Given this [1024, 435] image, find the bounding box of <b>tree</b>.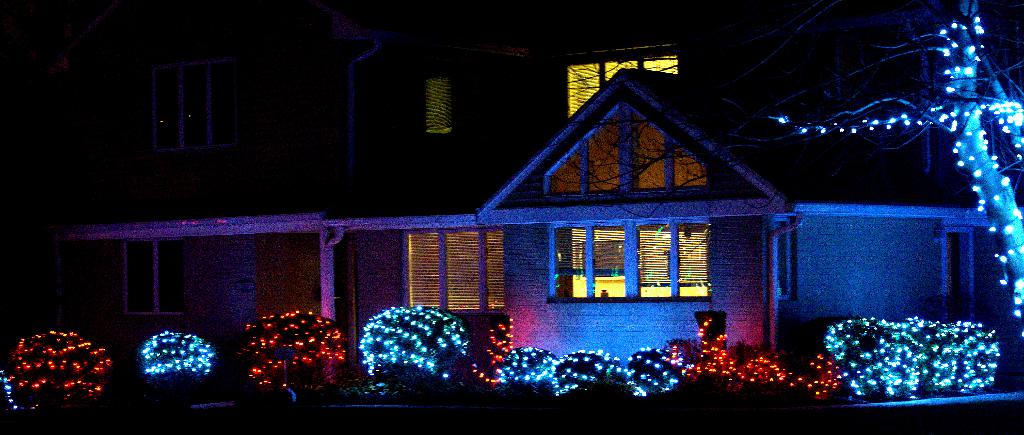
box(676, 333, 813, 400).
